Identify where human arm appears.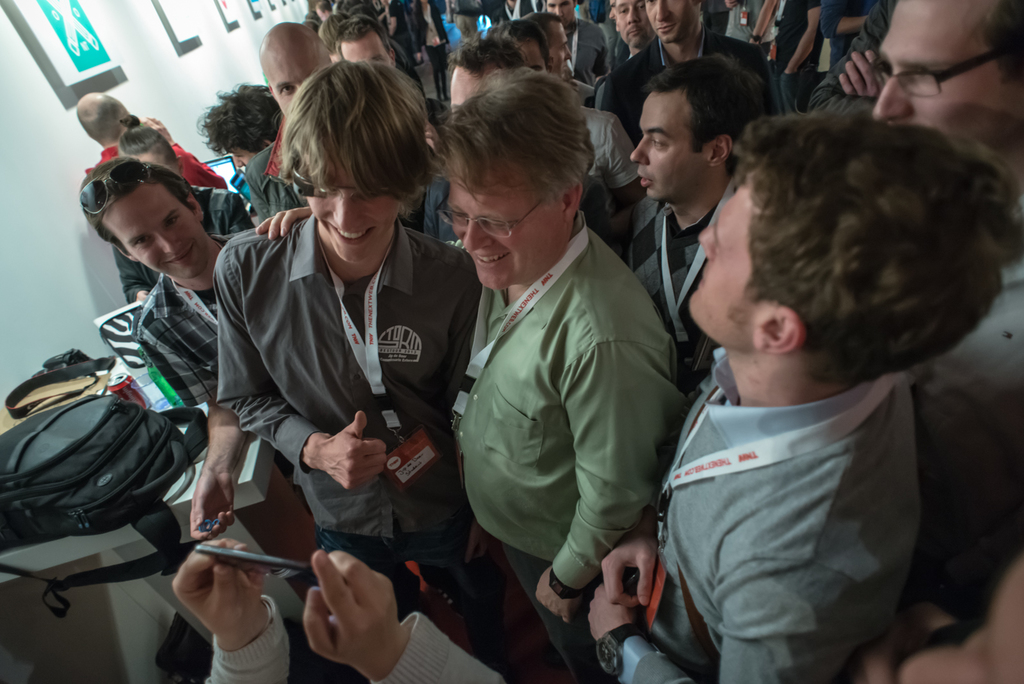
Appears at (251, 193, 328, 256).
